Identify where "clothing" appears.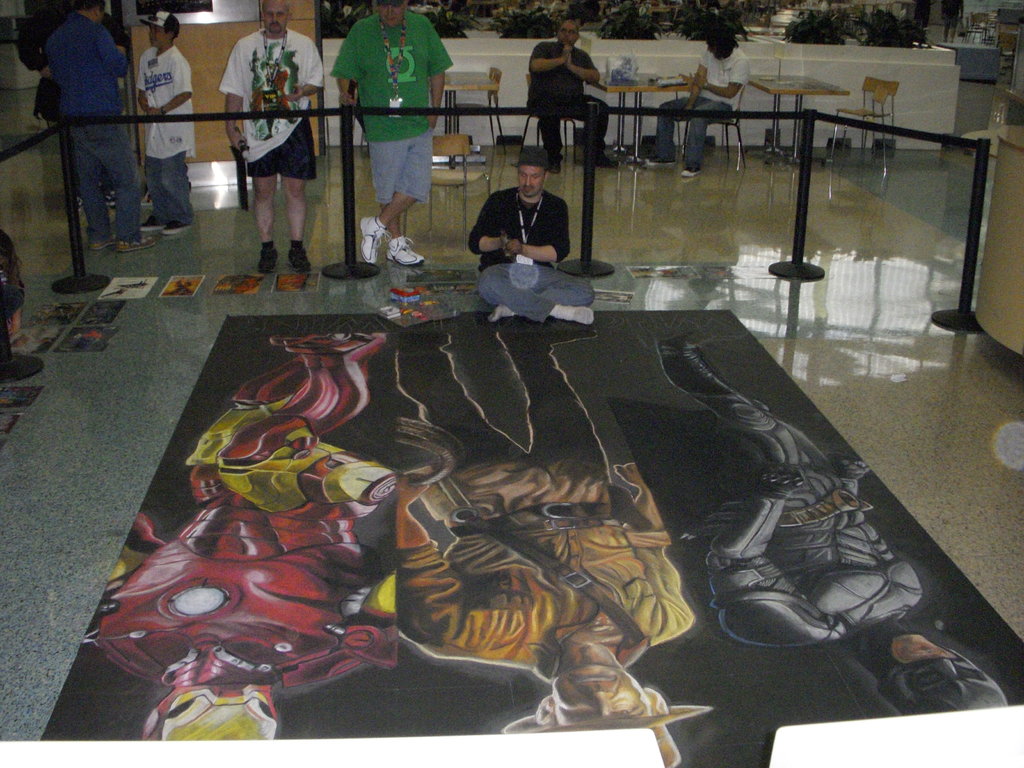
Appears at l=31, t=15, r=129, b=120.
